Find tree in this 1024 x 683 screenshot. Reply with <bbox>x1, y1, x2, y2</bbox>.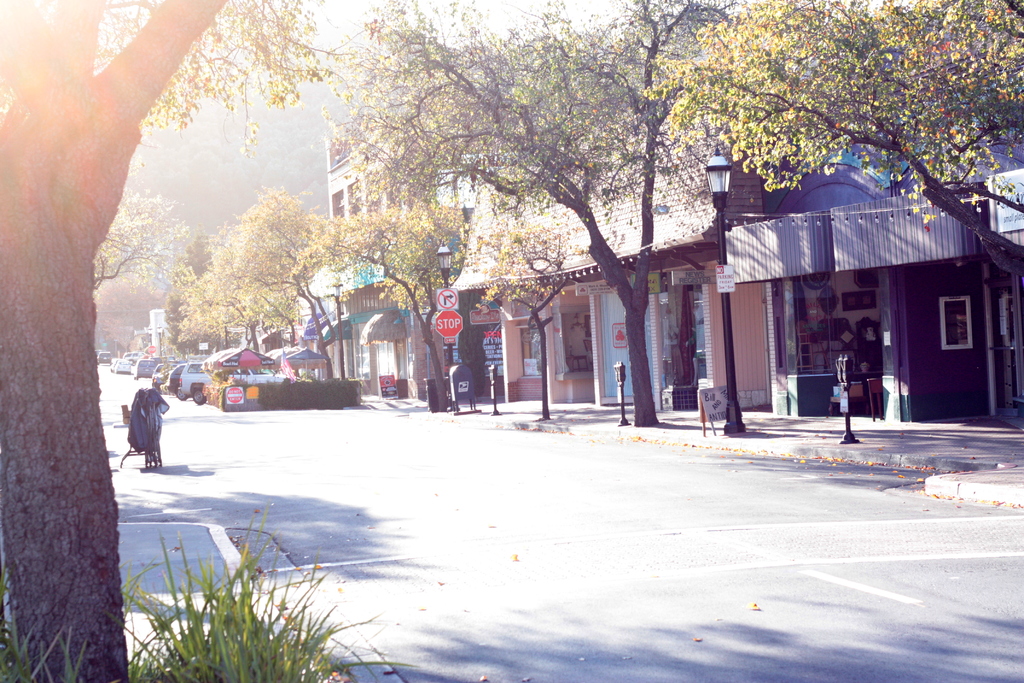
<bbox>641, 0, 1023, 286</bbox>.
